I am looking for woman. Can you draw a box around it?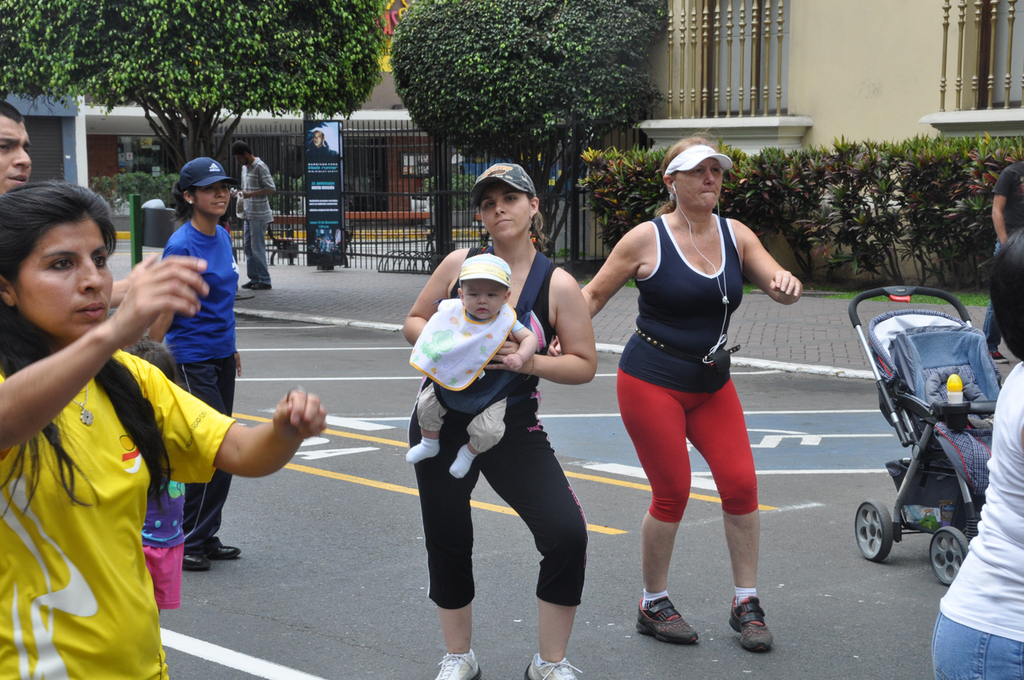
Sure, the bounding box is (x1=400, y1=161, x2=599, y2=679).
